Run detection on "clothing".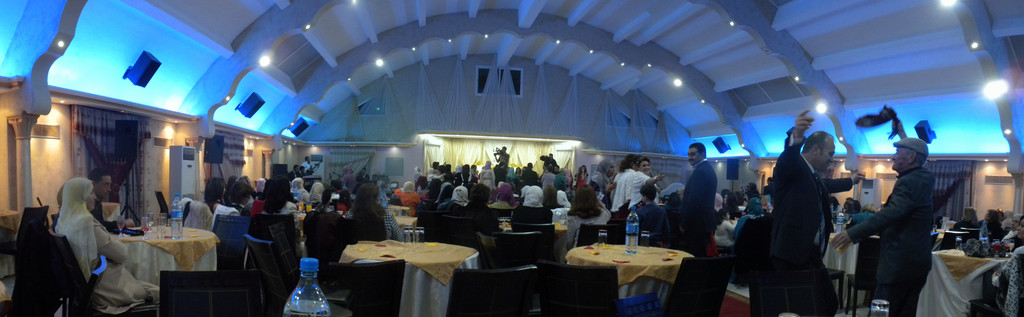
Result: {"x1": 589, "y1": 173, "x2": 610, "y2": 202}.
